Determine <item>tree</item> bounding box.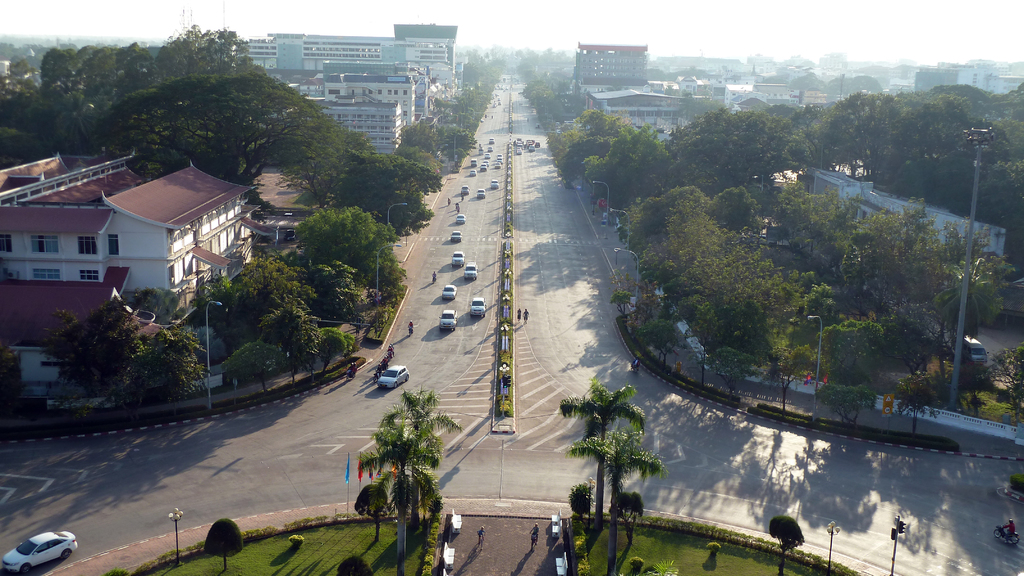
Determined: detection(817, 381, 885, 426).
